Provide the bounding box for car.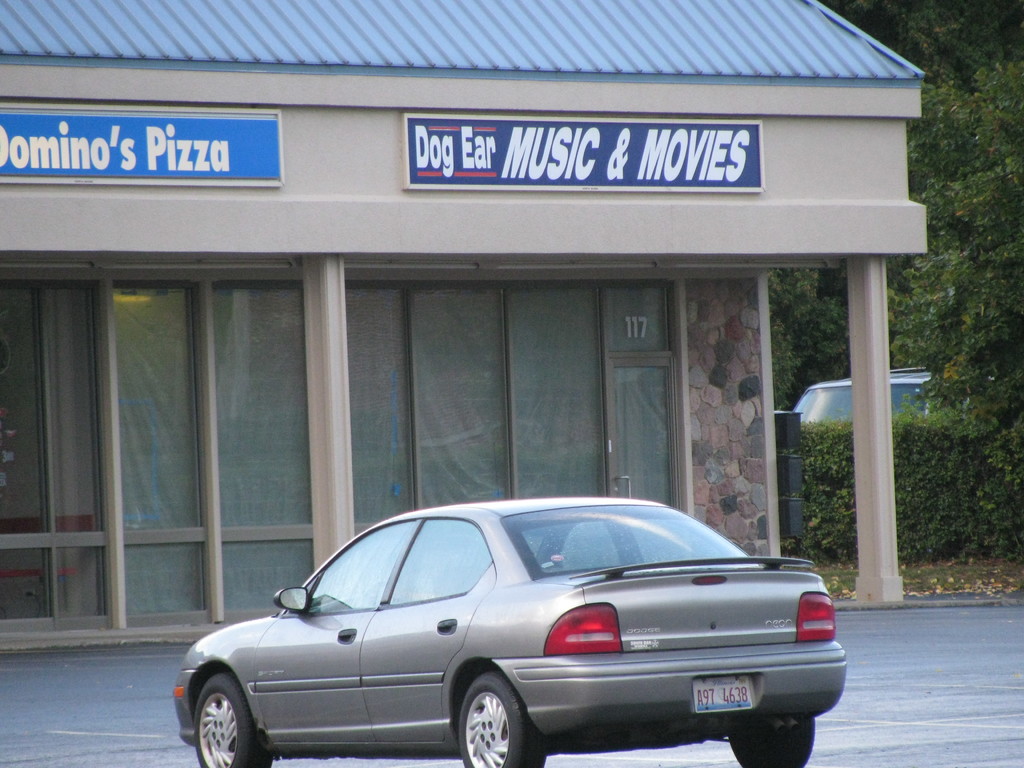
x1=775, y1=360, x2=991, y2=426.
